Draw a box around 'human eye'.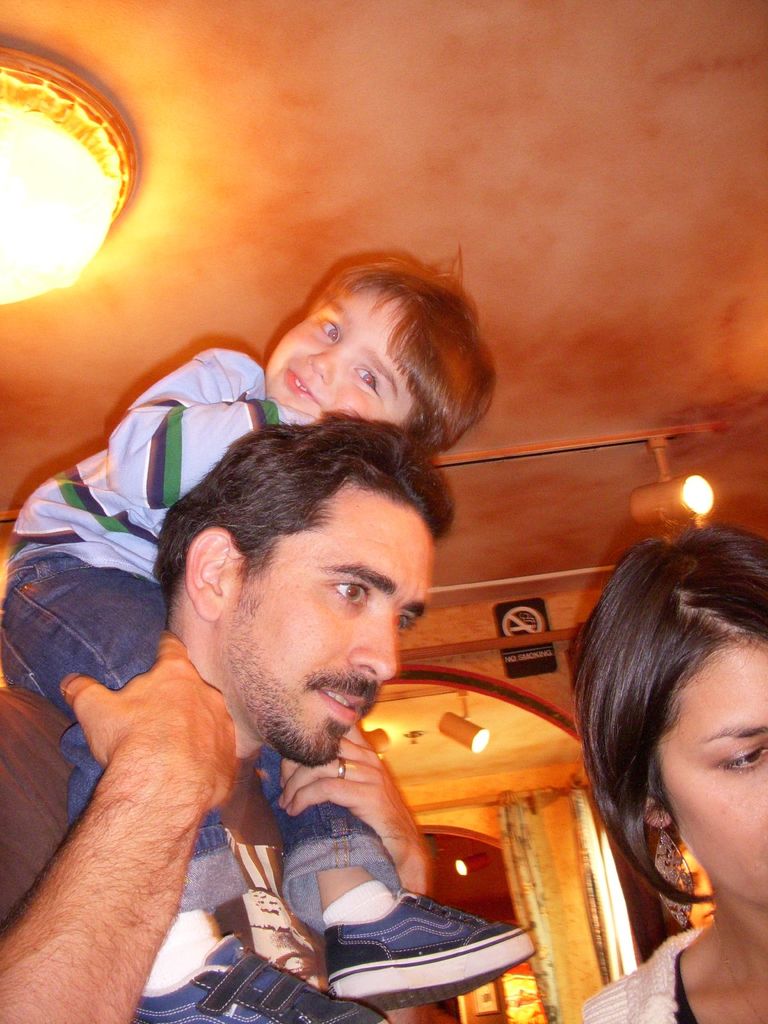
detection(401, 609, 420, 630).
